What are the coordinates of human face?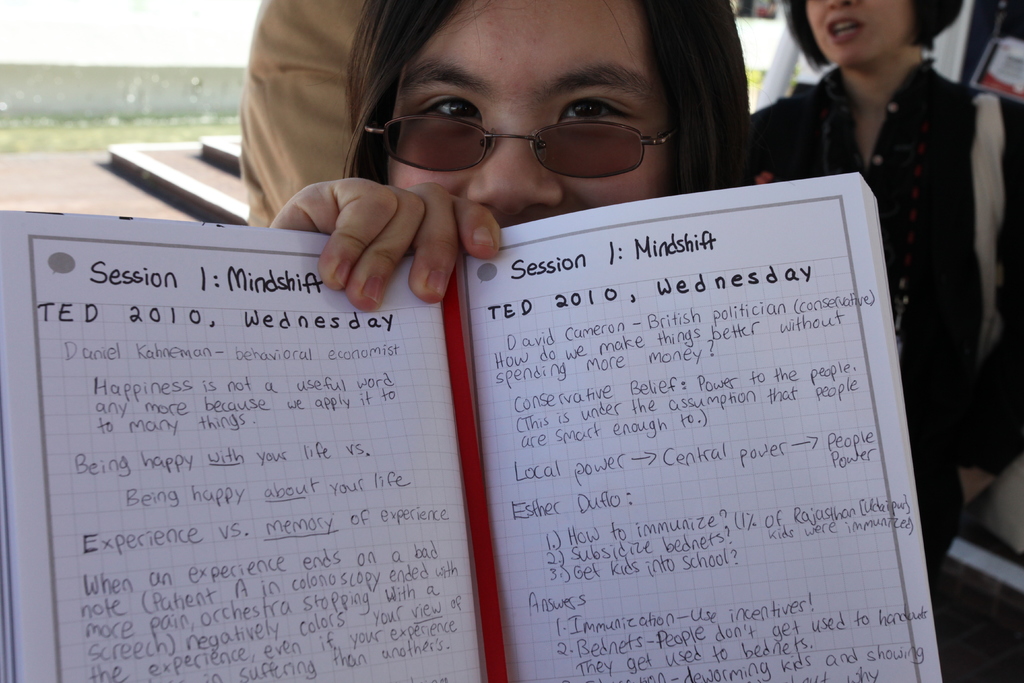
x1=805, y1=0, x2=913, y2=66.
